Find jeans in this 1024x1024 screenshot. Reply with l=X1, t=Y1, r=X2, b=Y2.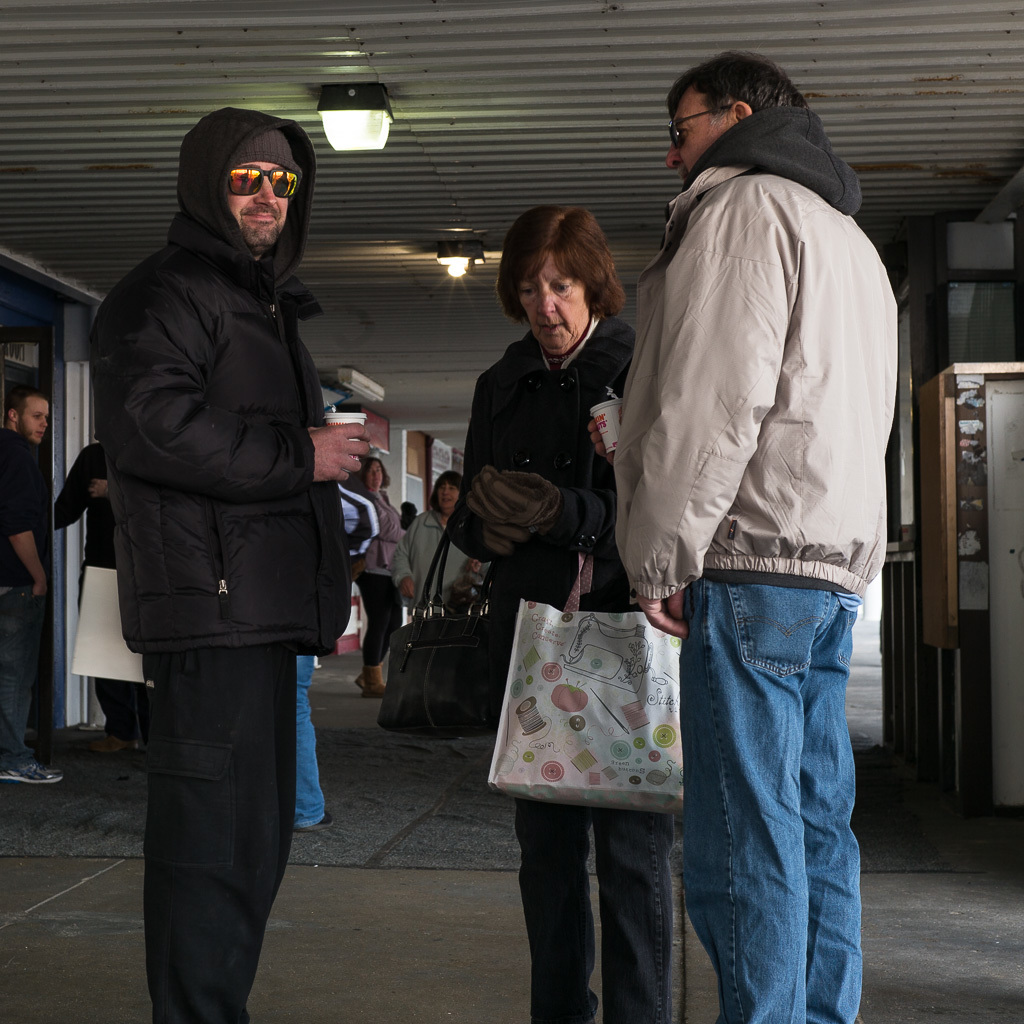
l=664, t=555, r=875, b=1016.
